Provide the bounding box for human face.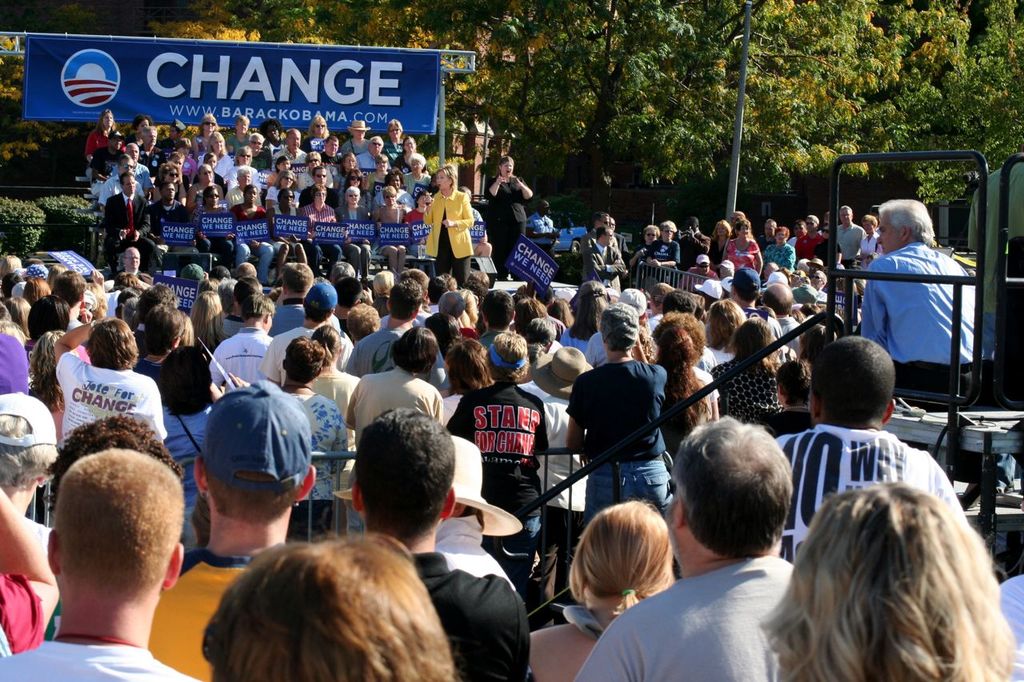
(123,250,139,266).
